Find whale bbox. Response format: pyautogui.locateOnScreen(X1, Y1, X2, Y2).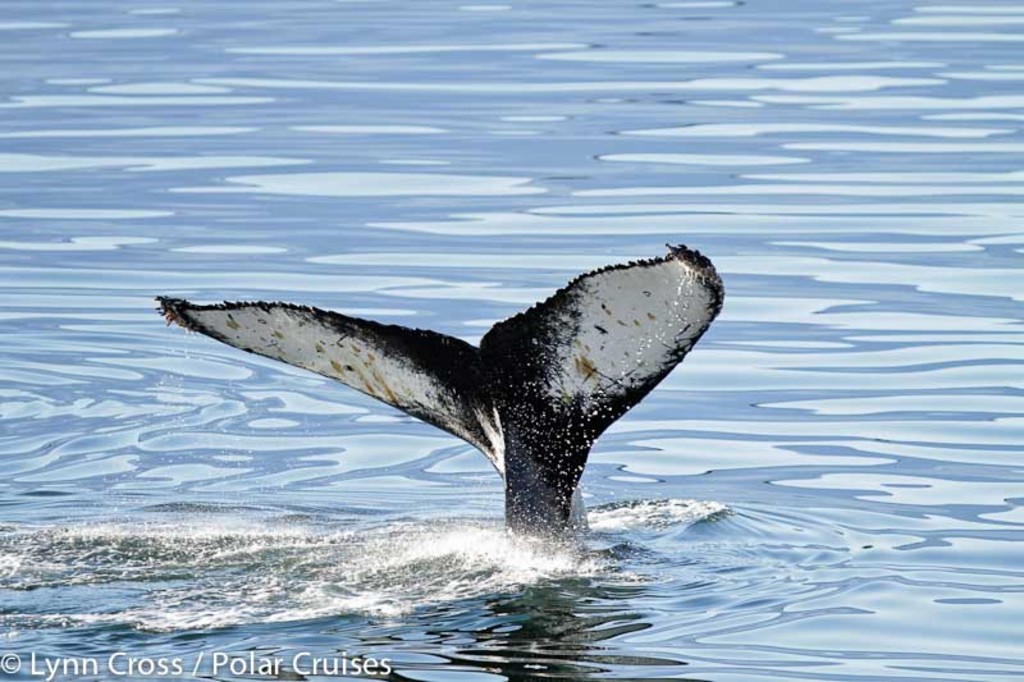
pyautogui.locateOnScreen(152, 238, 719, 541).
